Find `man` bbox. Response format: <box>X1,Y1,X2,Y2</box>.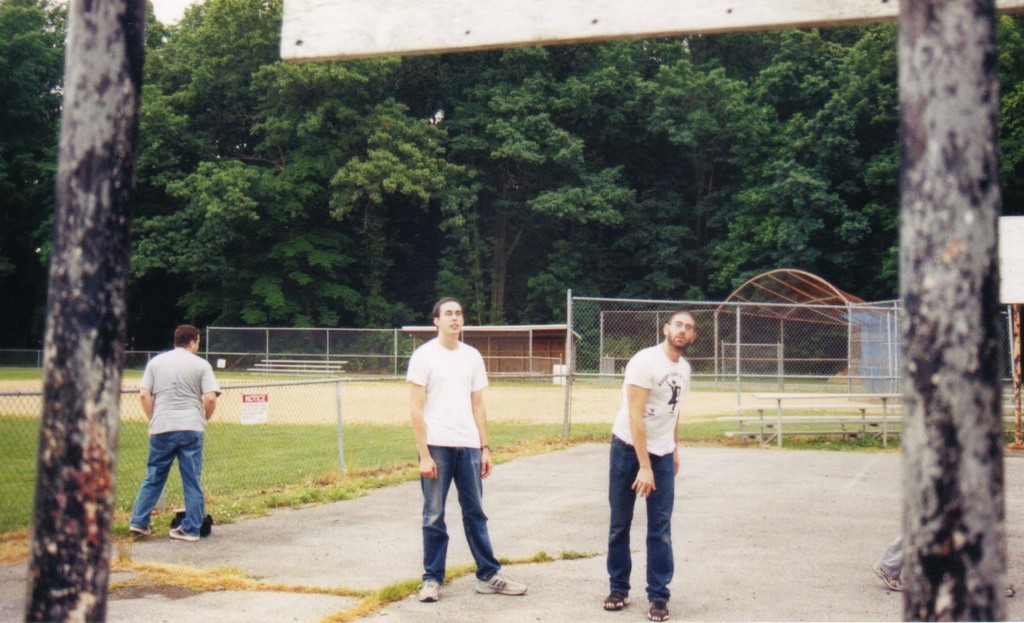
<box>406,296,524,599</box>.
